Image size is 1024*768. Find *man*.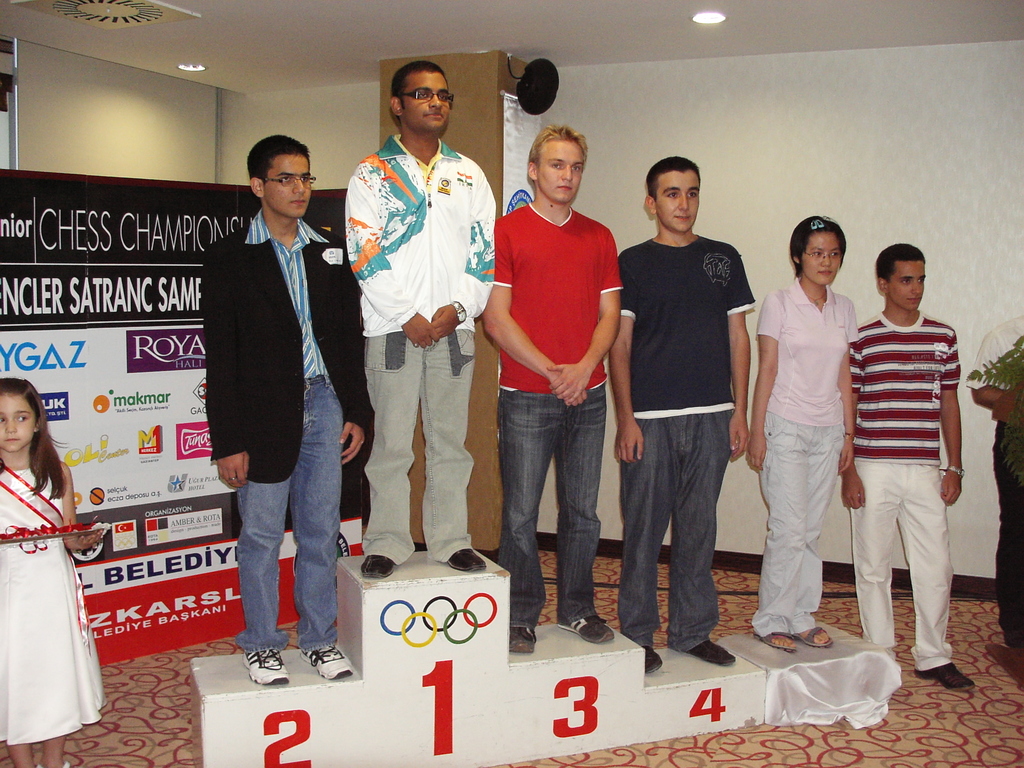
BBox(178, 127, 358, 659).
